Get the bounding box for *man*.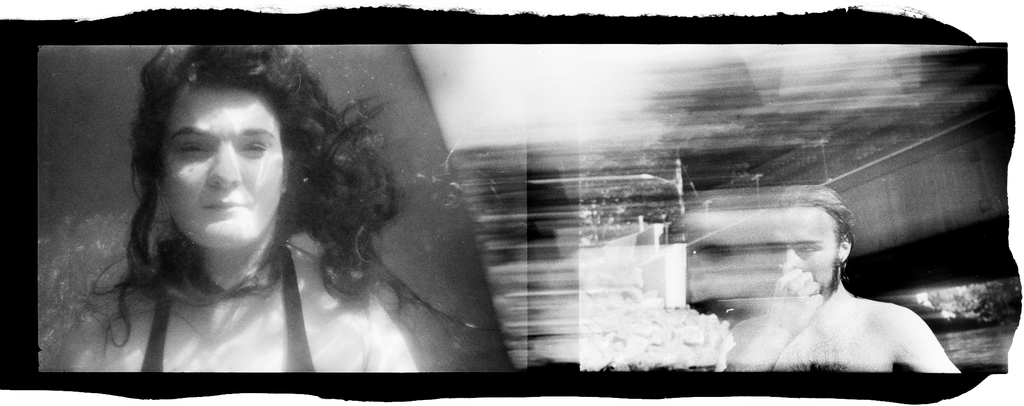
l=653, t=155, r=984, b=396.
